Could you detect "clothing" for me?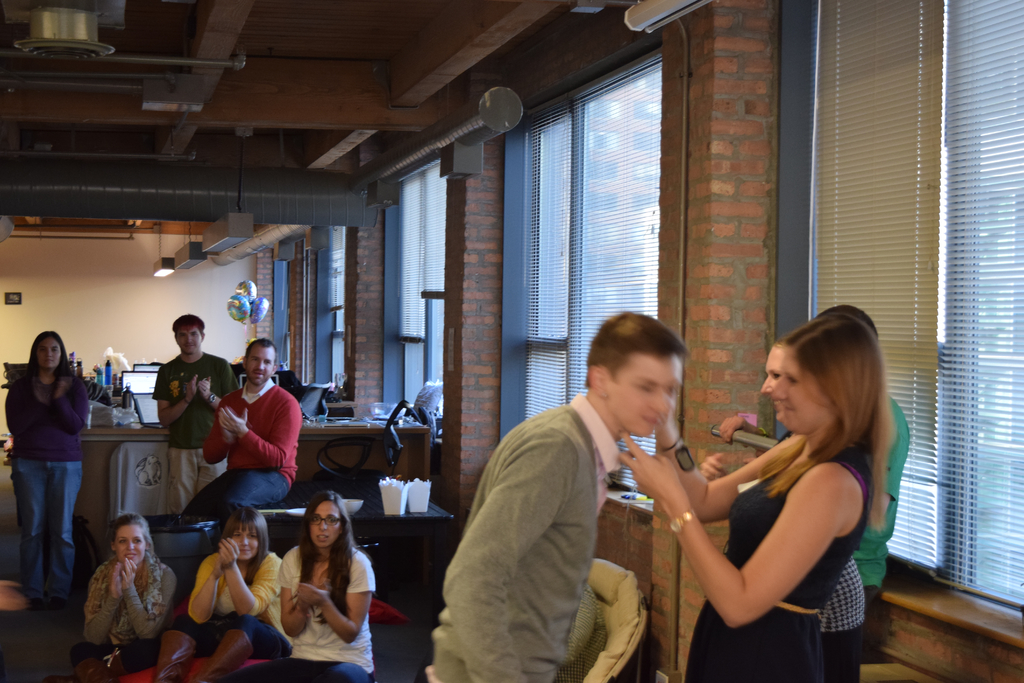
Detection result: crop(3, 340, 92, 596).
